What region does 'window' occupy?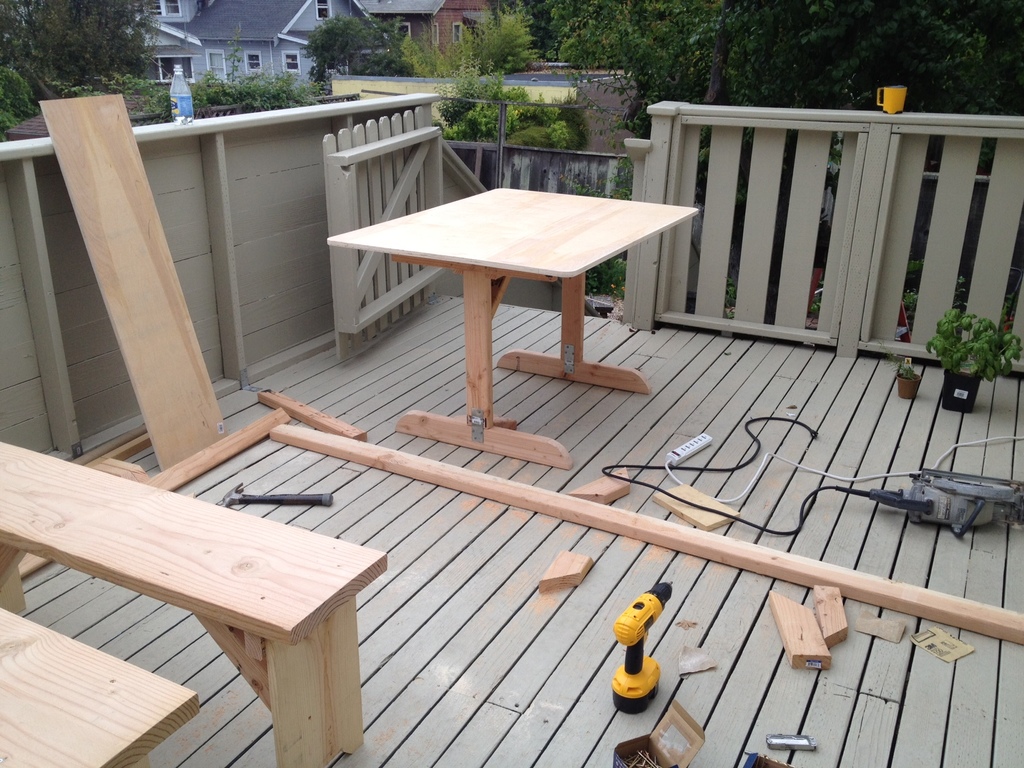
rect(316, 0, 332, 22).
